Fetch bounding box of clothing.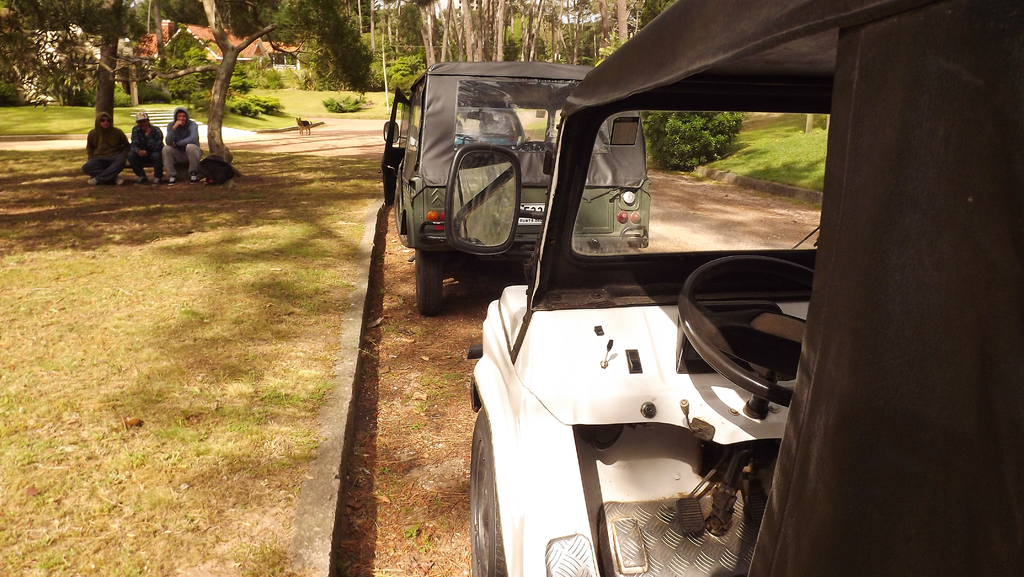
Bbox: <region>131, 109, 168, 180</region>.
